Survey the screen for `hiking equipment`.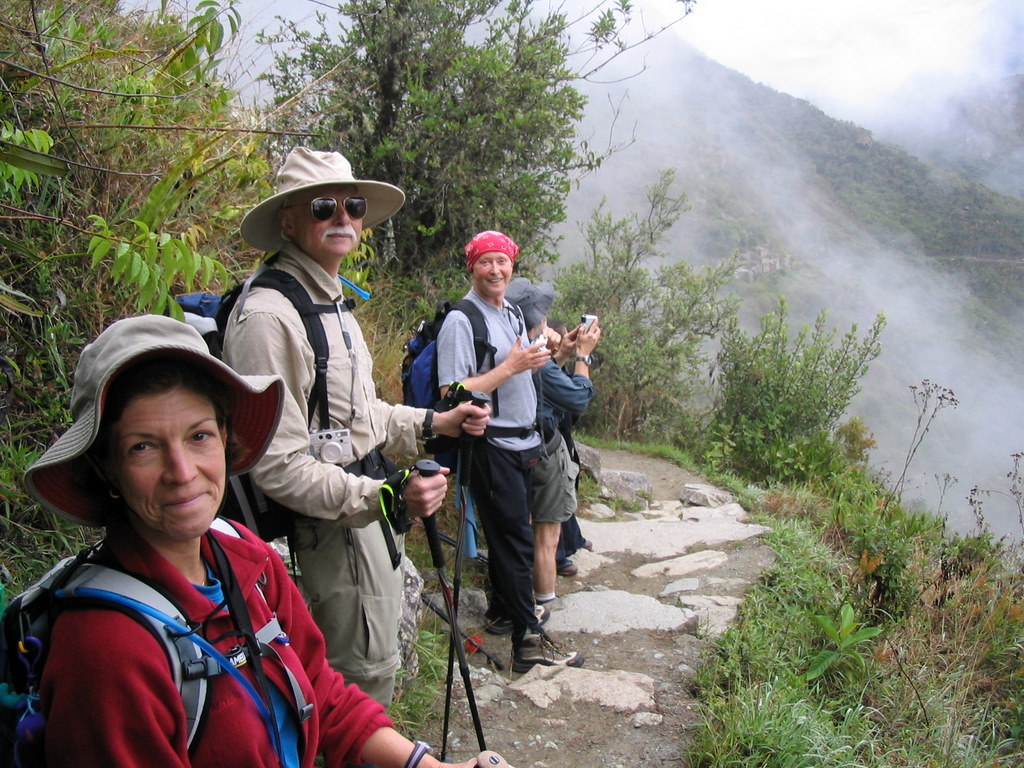
Survey found: 442/389/488/767.
